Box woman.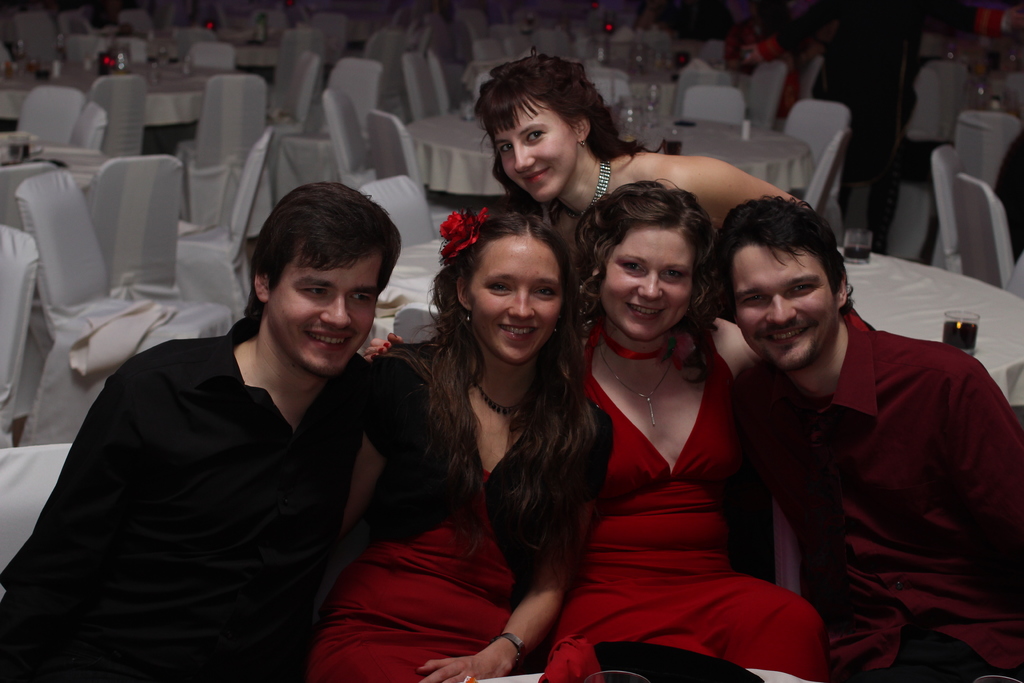
box(472, 45, 819, 332).
